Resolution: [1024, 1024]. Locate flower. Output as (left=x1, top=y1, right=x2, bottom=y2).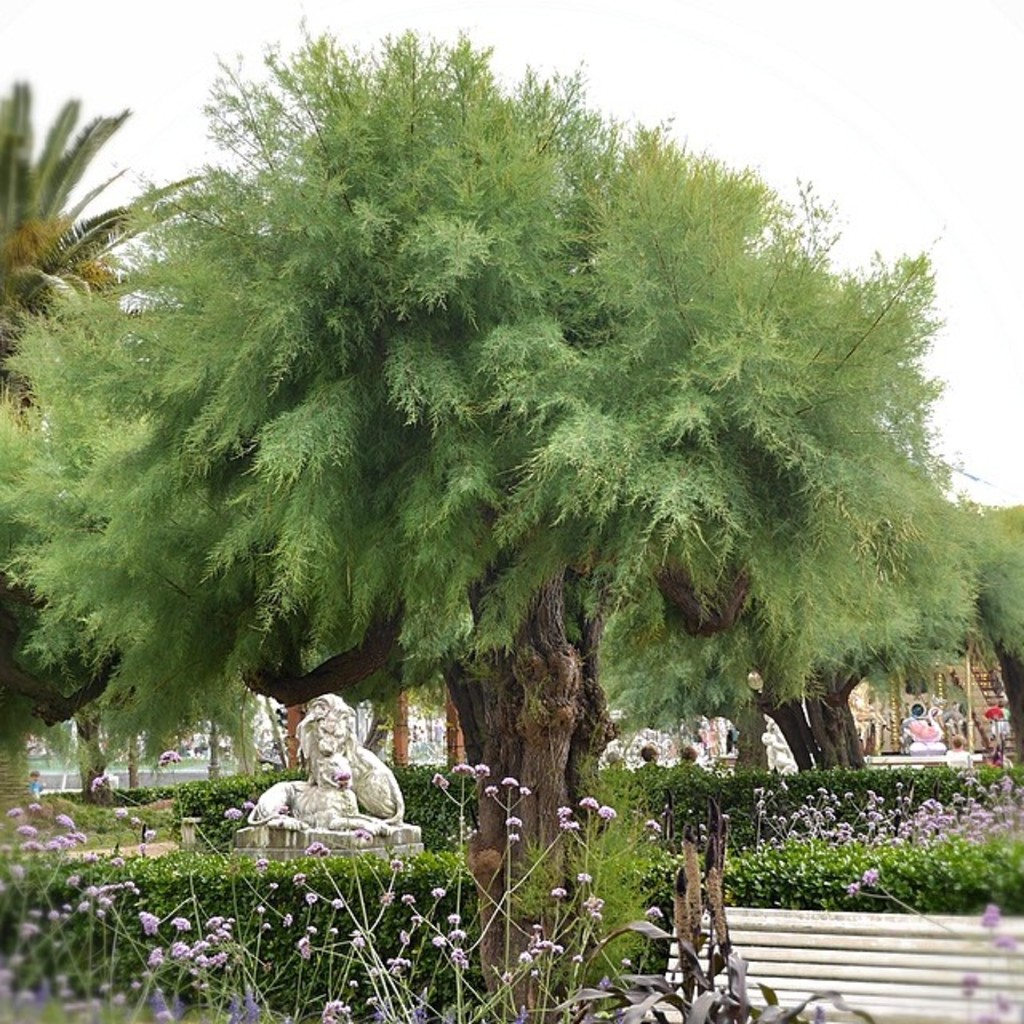
(left=240, top=800, right=258, bottom=810).
